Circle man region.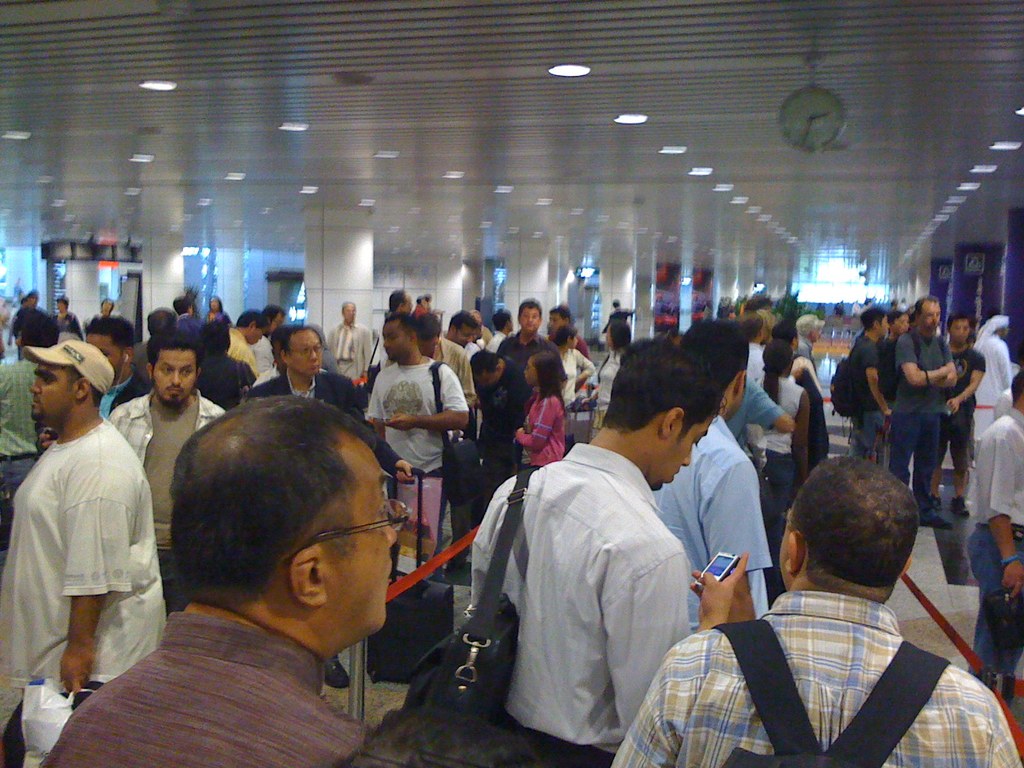
Region: 652:322:771:631.
